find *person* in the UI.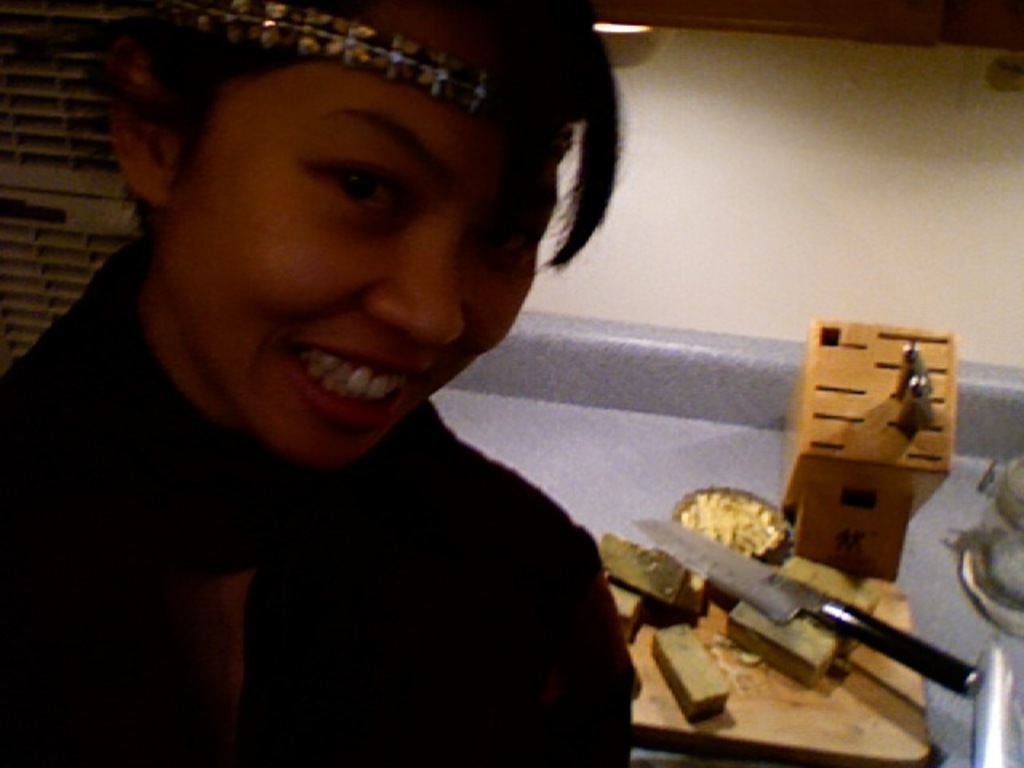
UI element at crop(0, 0, 634, 766).
